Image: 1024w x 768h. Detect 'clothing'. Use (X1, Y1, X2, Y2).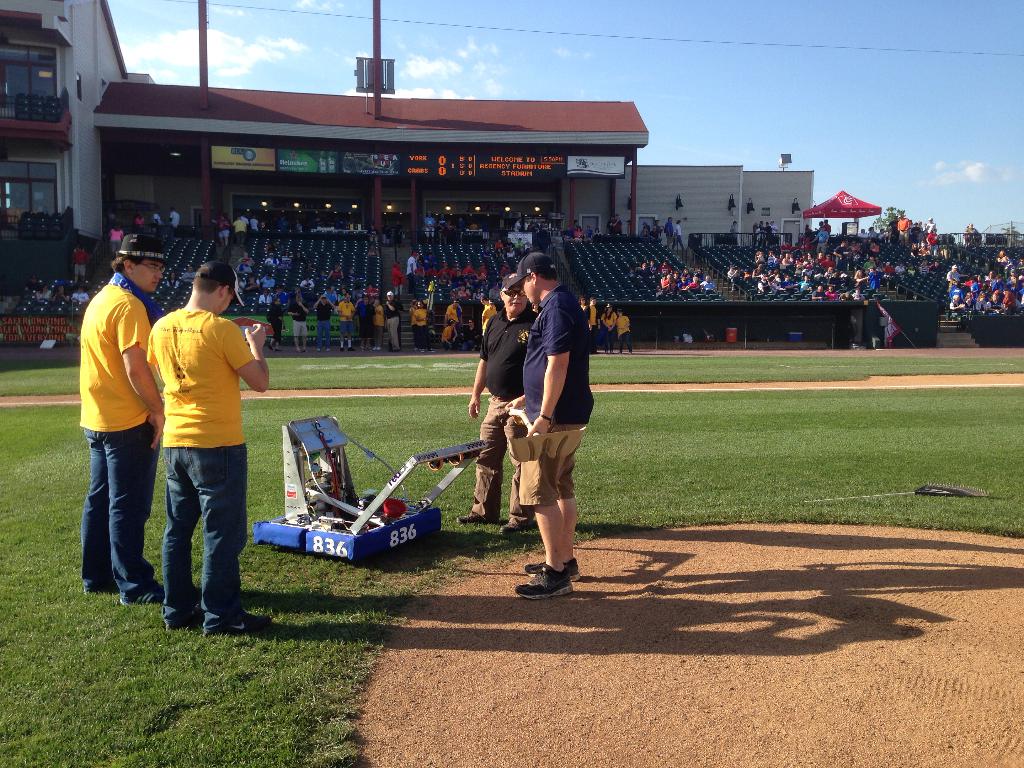
(442, 321, 456, 340).
